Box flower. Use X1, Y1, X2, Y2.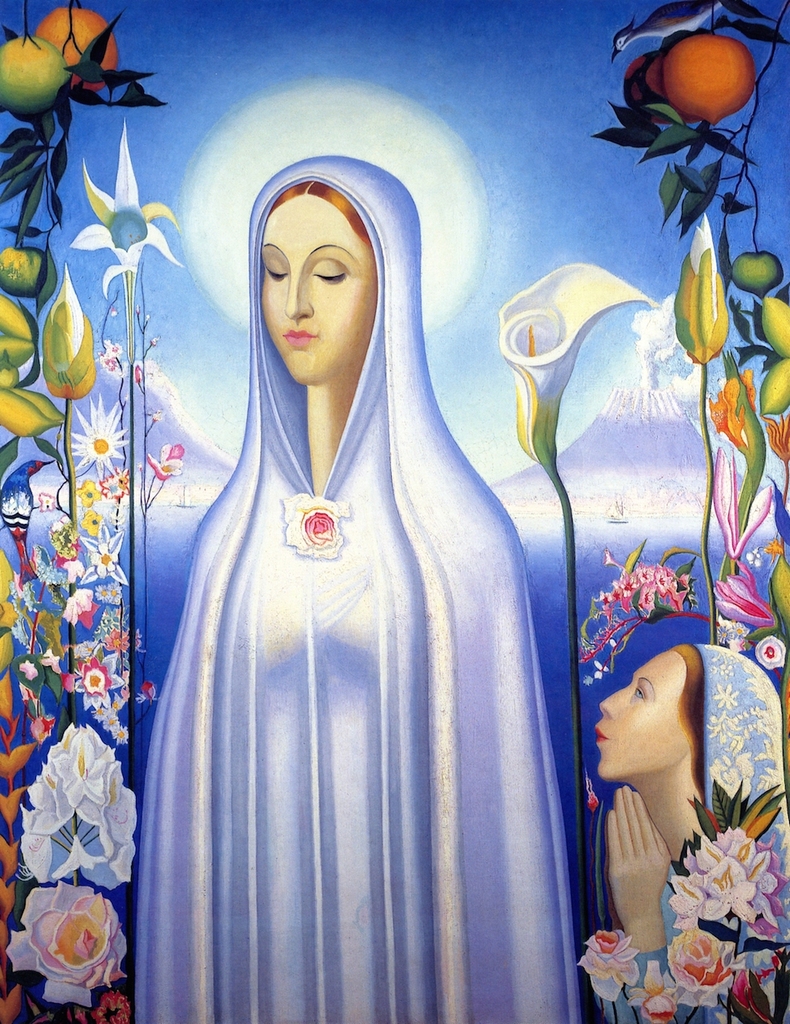
2, 733, 137, 879.
